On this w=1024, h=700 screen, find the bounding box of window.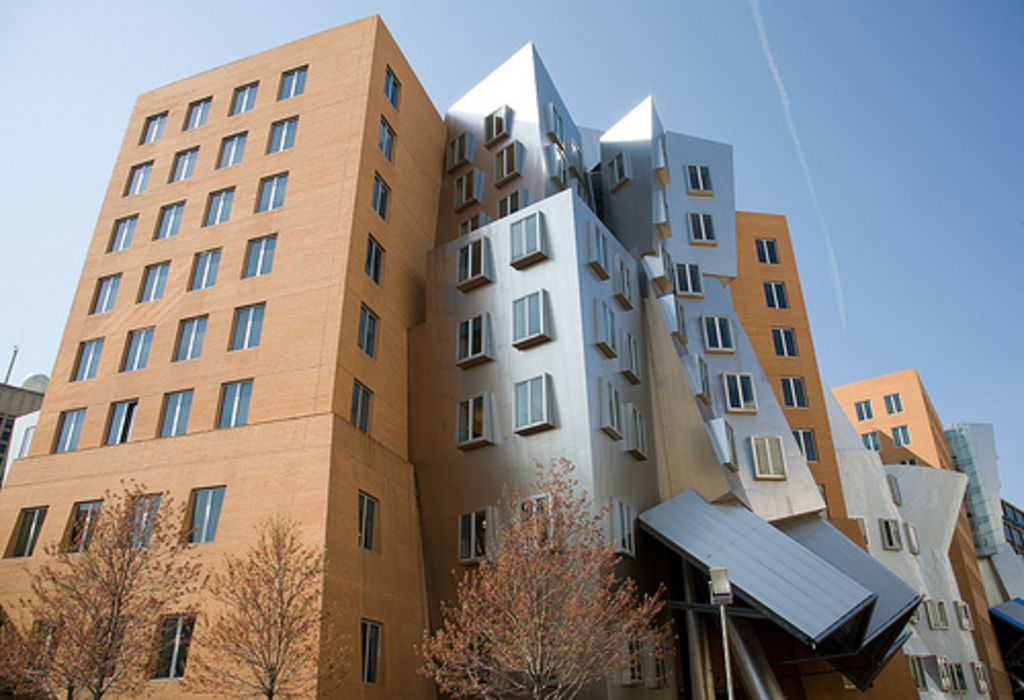
Bounding box: 387/65/410/108.
